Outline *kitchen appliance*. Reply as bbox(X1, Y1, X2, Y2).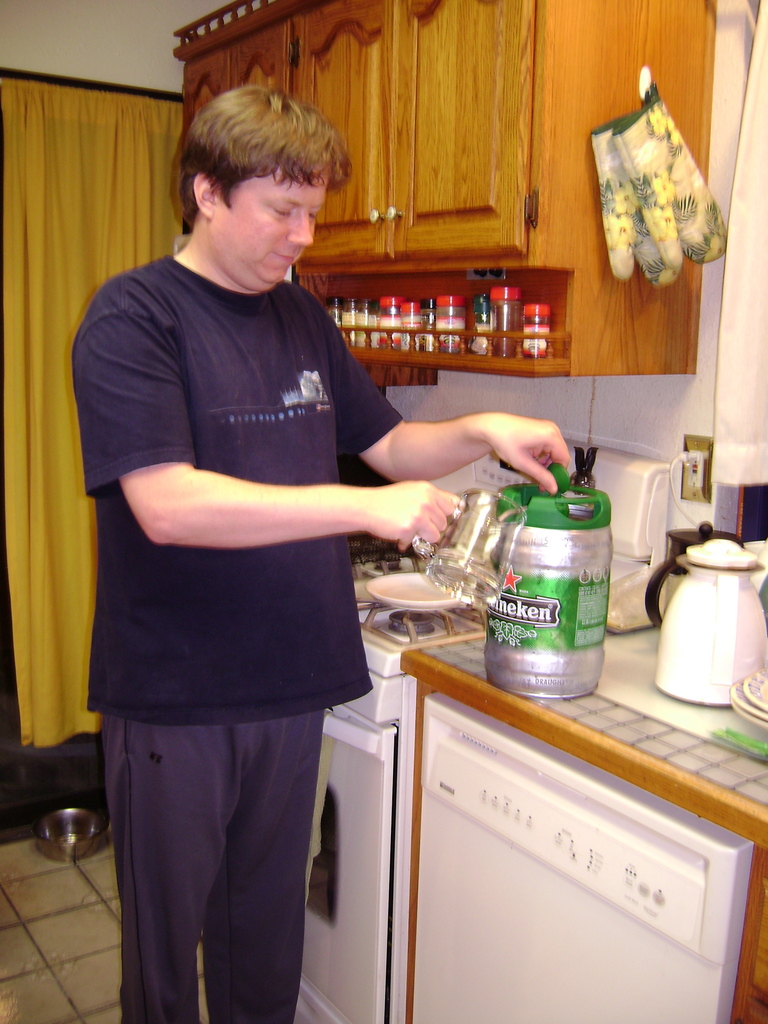
bbox(378, 647, 736, 1023).
